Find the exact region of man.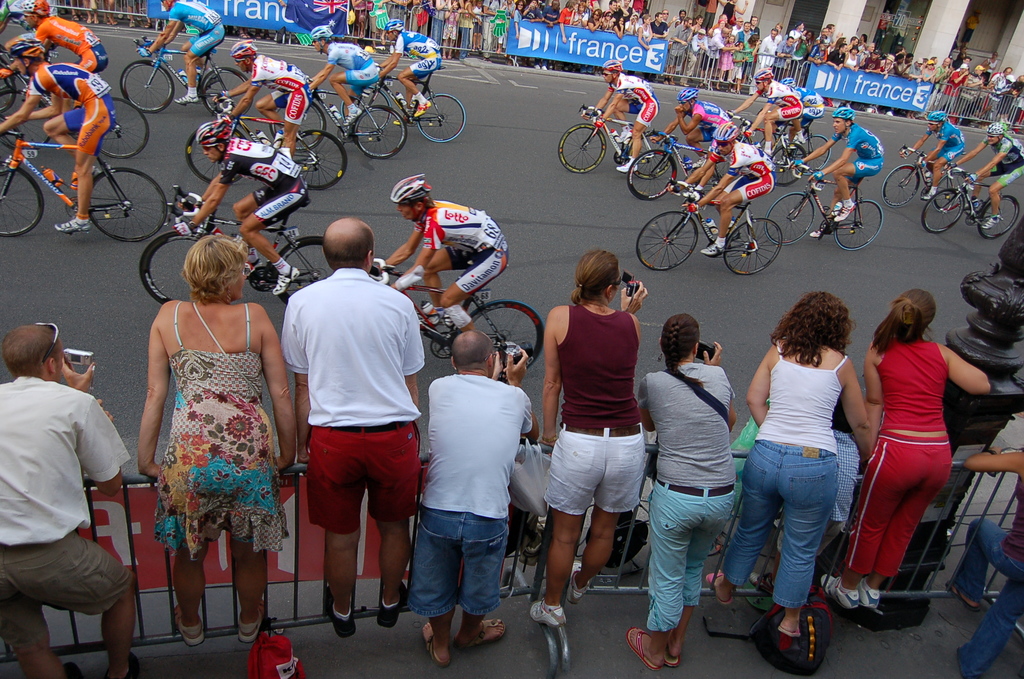
Exact region: left=207, top=40, right=316, bottom=161.
